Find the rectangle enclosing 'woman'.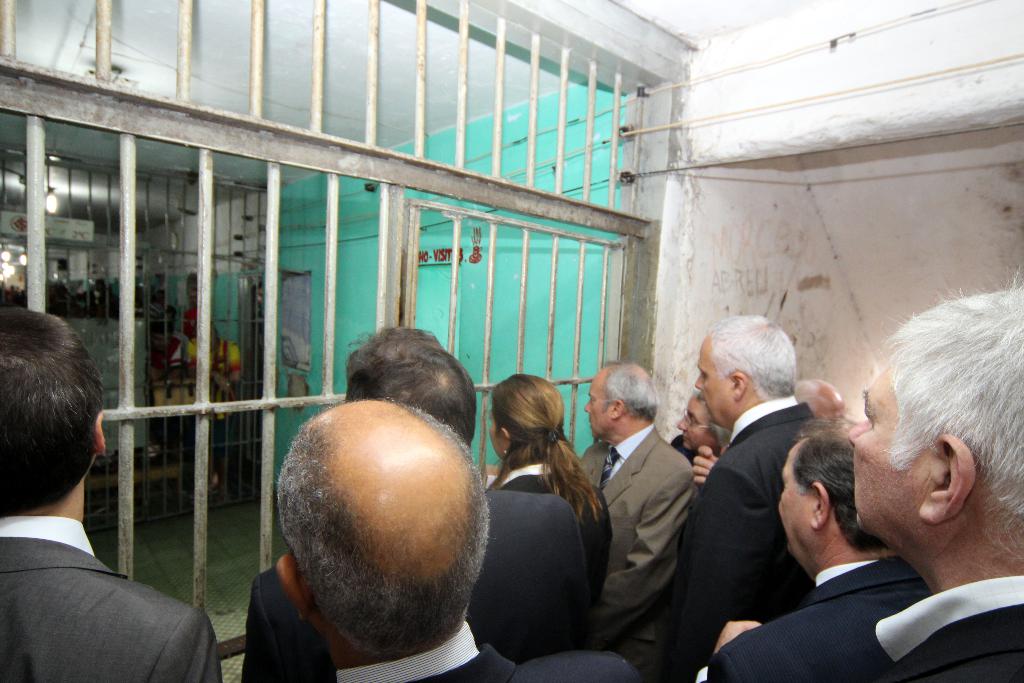
(442,374,628,682).
